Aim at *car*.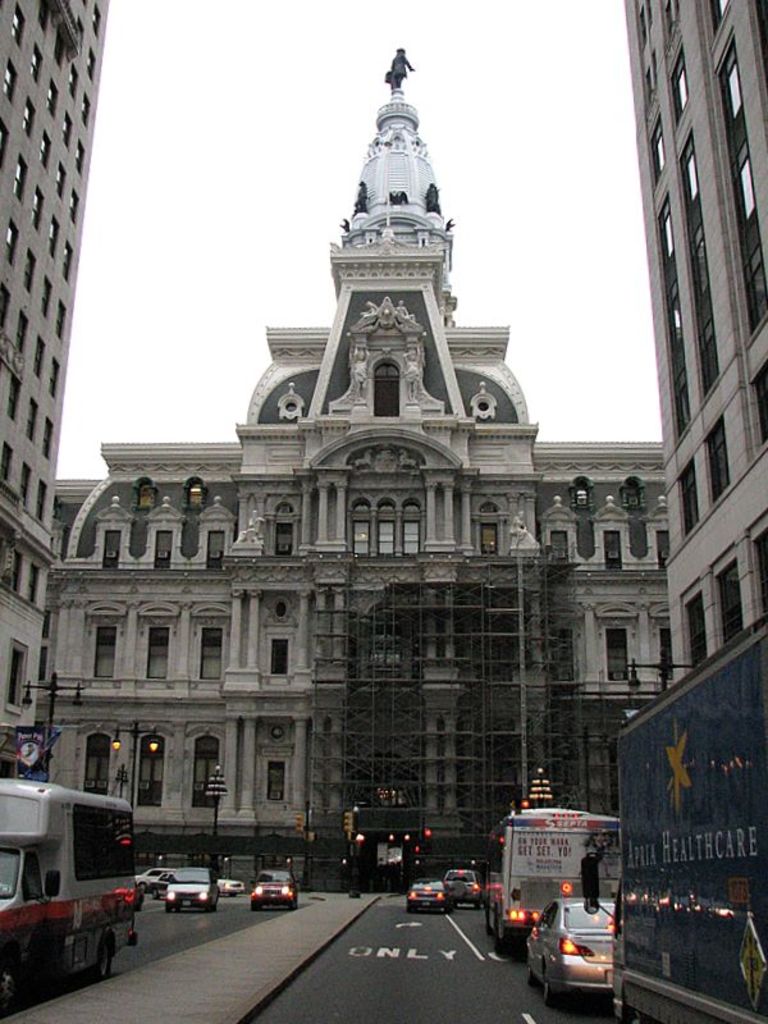
Aimed at box=[536, 896, 634, 1000].
